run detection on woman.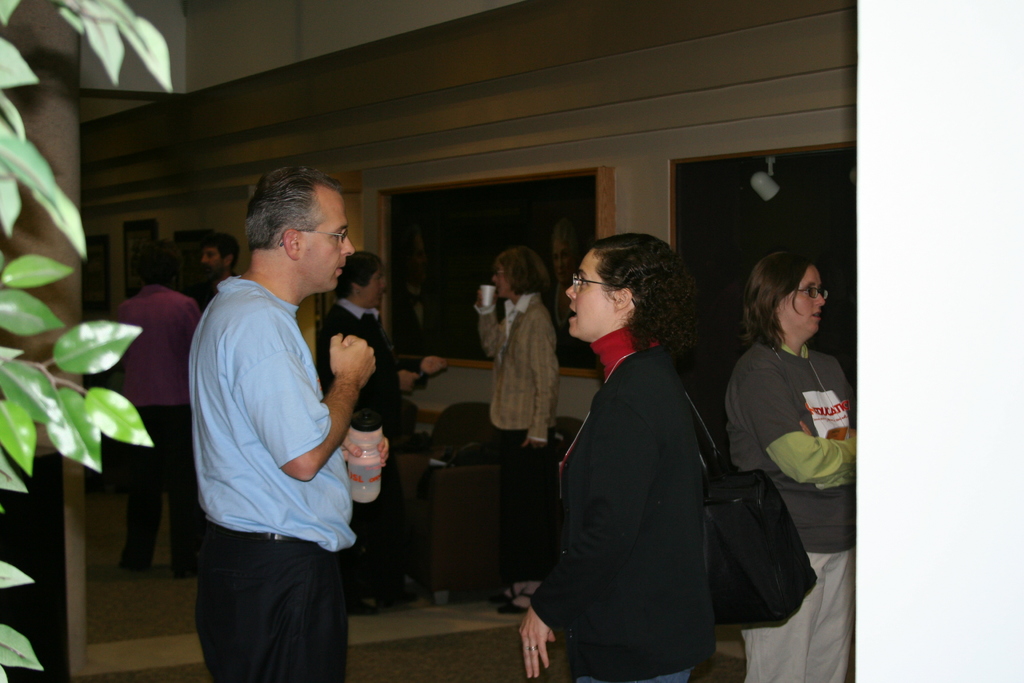
Result: bbox=(737, 241, 855, 682).
